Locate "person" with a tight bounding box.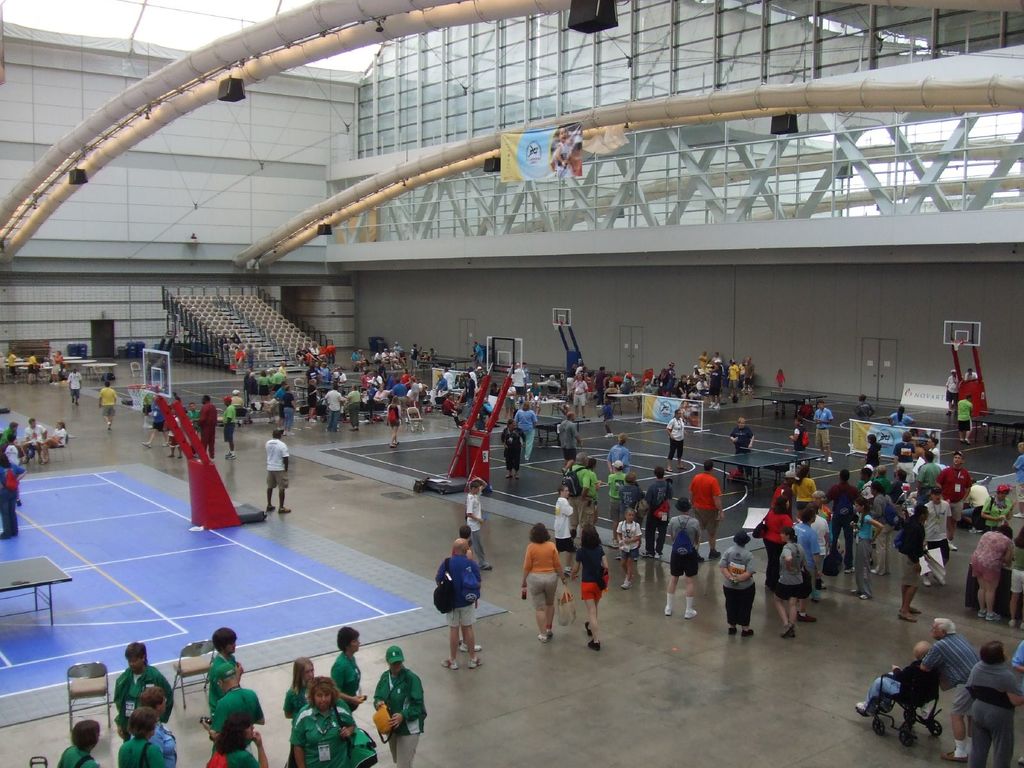
box(68, 365, 84, 401).
